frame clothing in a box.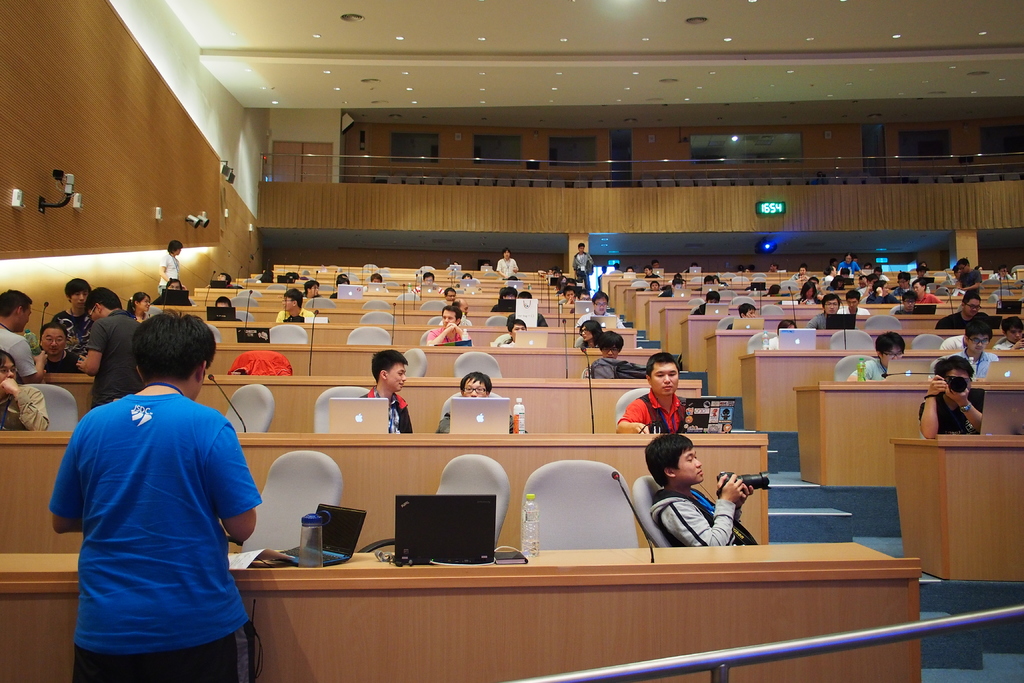
<box>411,284,445,292</box>.
